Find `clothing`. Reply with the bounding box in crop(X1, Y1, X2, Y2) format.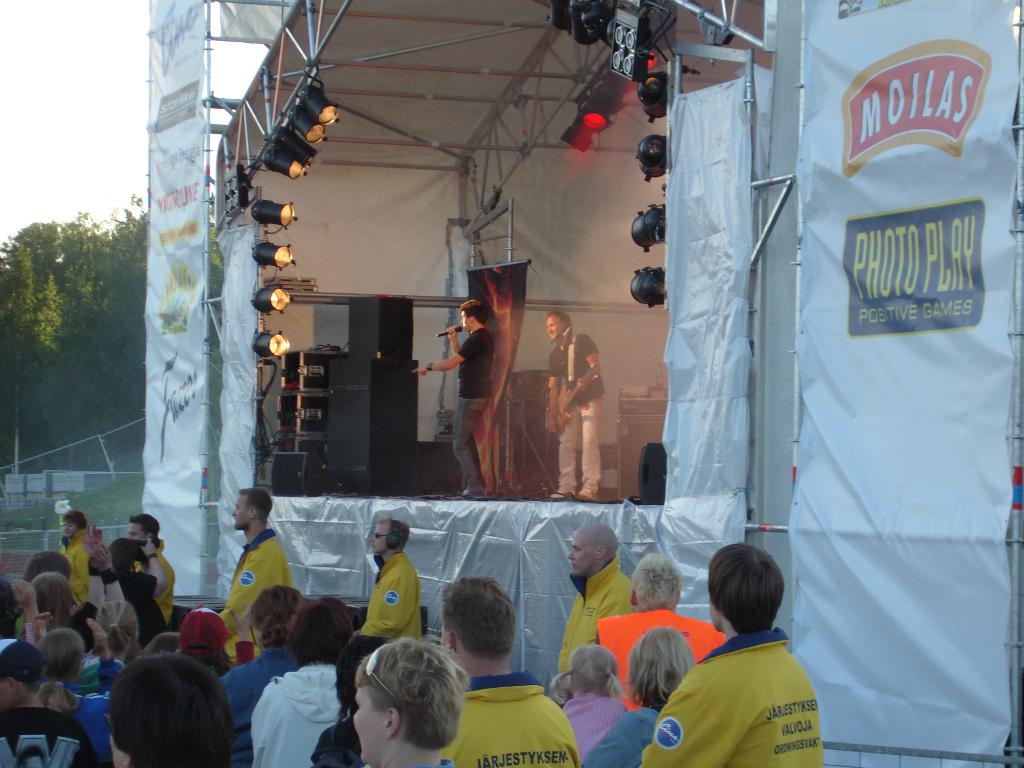
crop(585, 712, 668, 766).
